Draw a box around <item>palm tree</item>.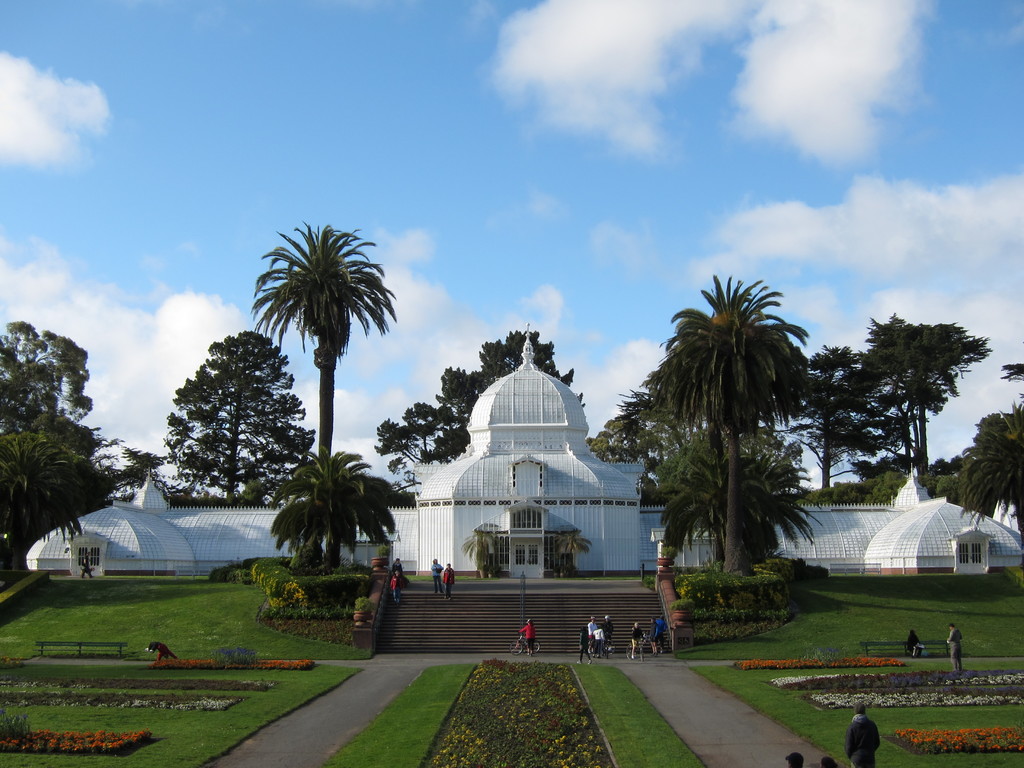
region(260, 454, 380, 597).
